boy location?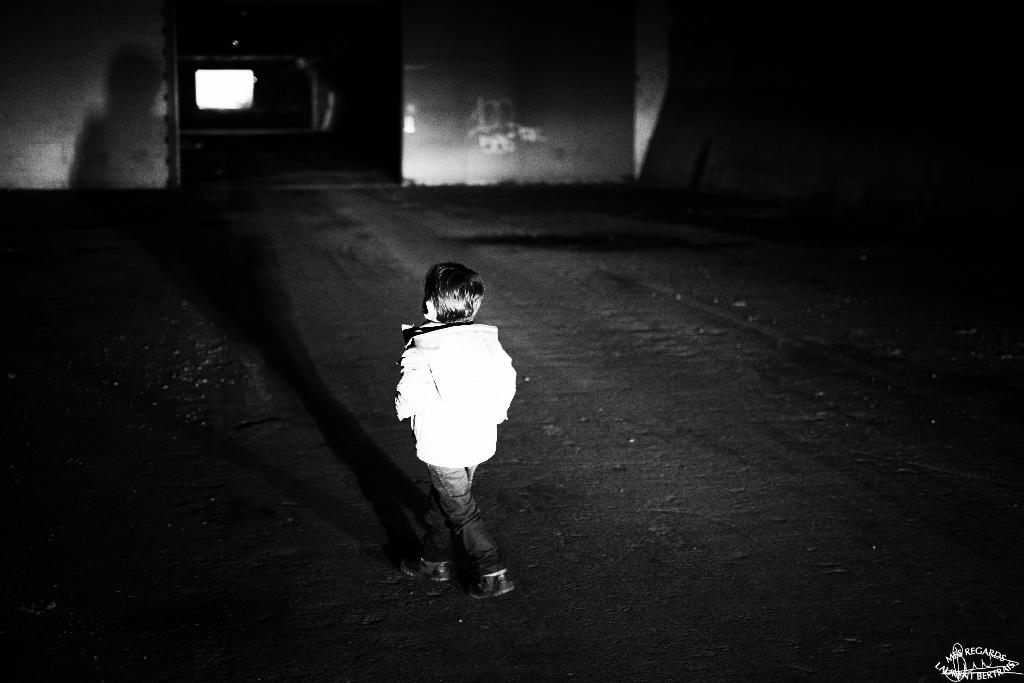
<bbox>377, 229, 522, 575</bbox>
